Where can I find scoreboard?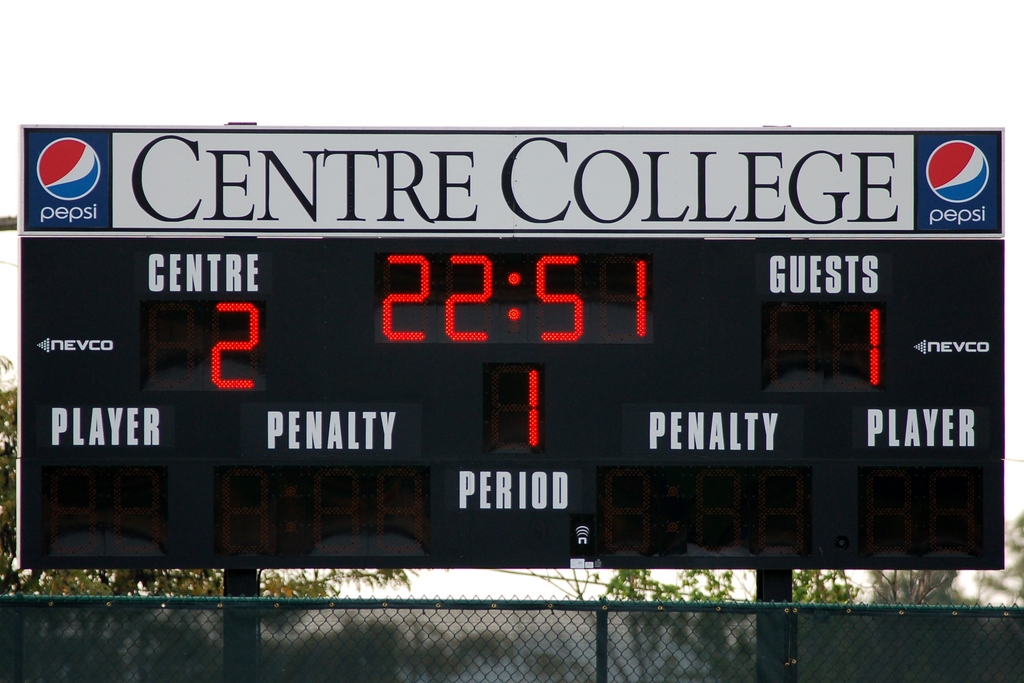
You can find it at {"x1": 9, "y1": 113, "x2": 1019, "y2": 682}.
